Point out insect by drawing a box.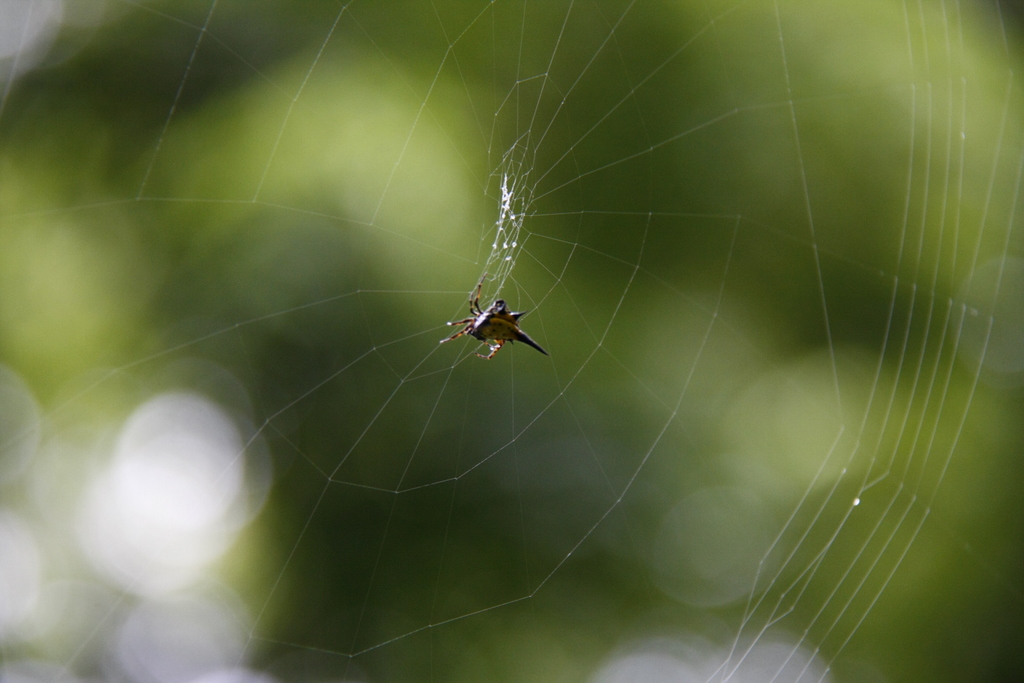
l=440, t=282, r=547, b=363.
